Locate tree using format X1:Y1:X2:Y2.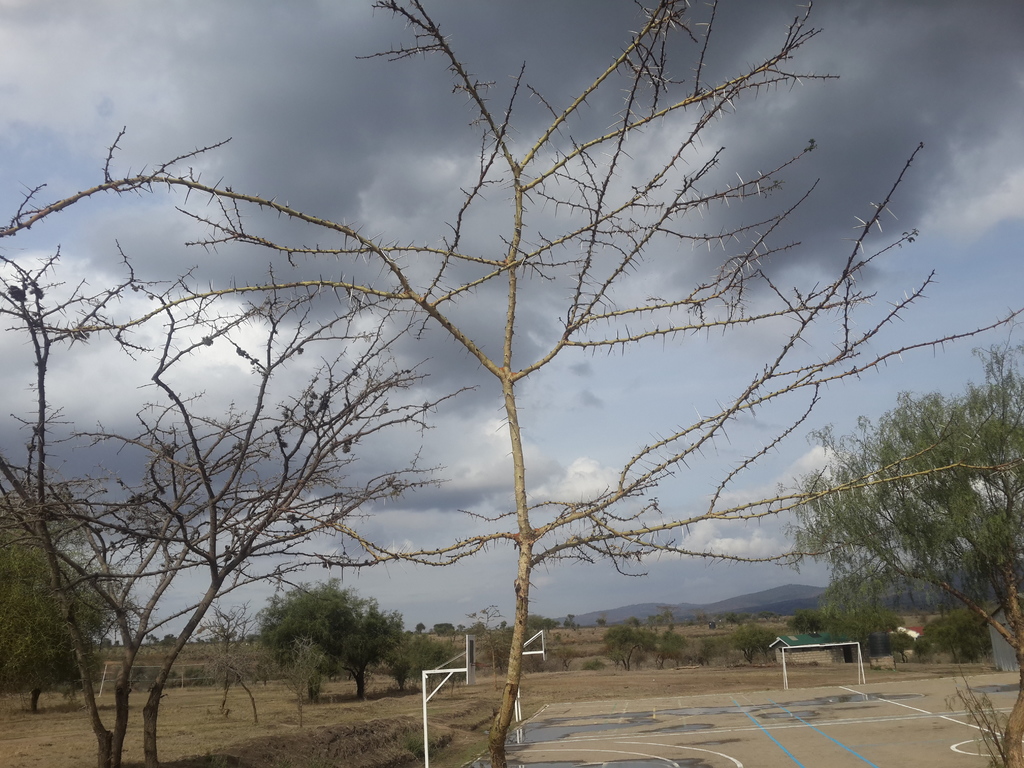
767:332:1023:677.
